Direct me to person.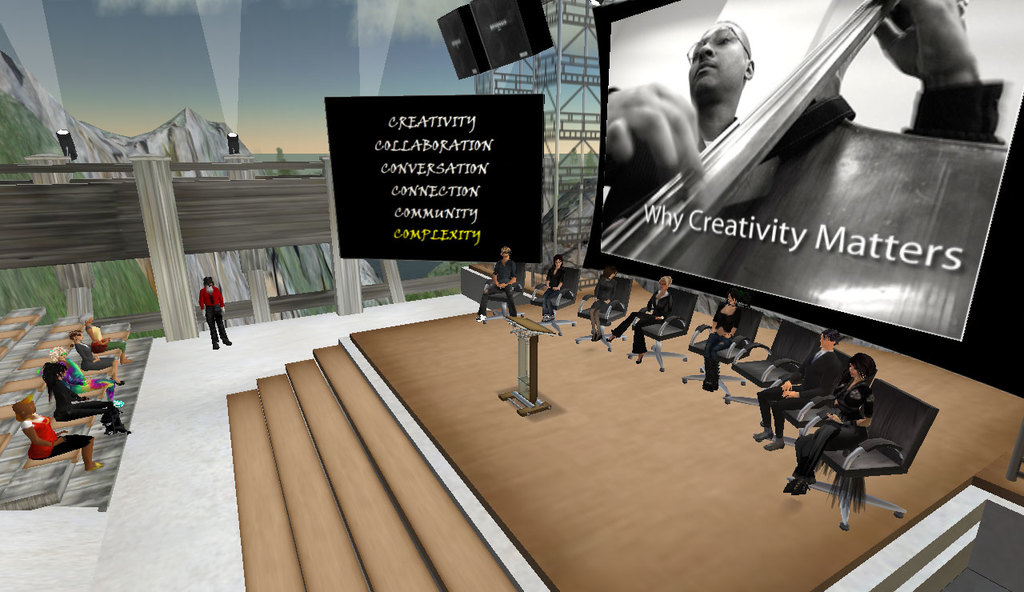
Direction: (left=630, top=273, right=674, bottom=362).
